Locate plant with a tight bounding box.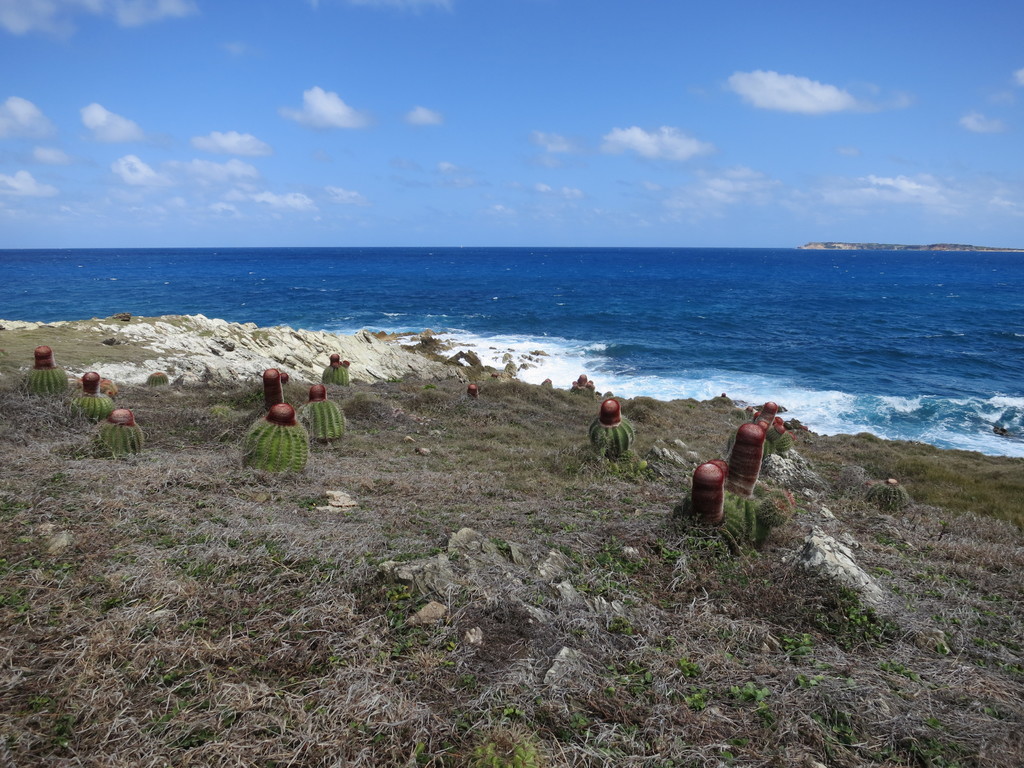
Rect(424, 373, 442, 388).
